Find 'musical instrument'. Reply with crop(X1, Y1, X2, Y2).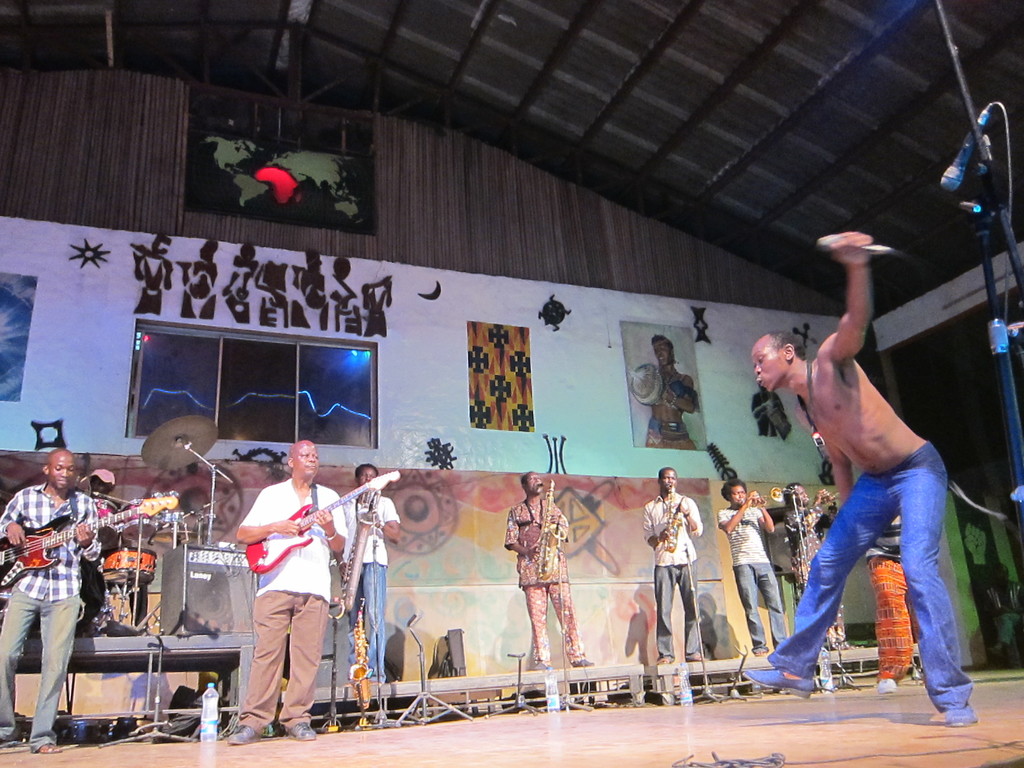
crop(97, 548, 161, 589).
